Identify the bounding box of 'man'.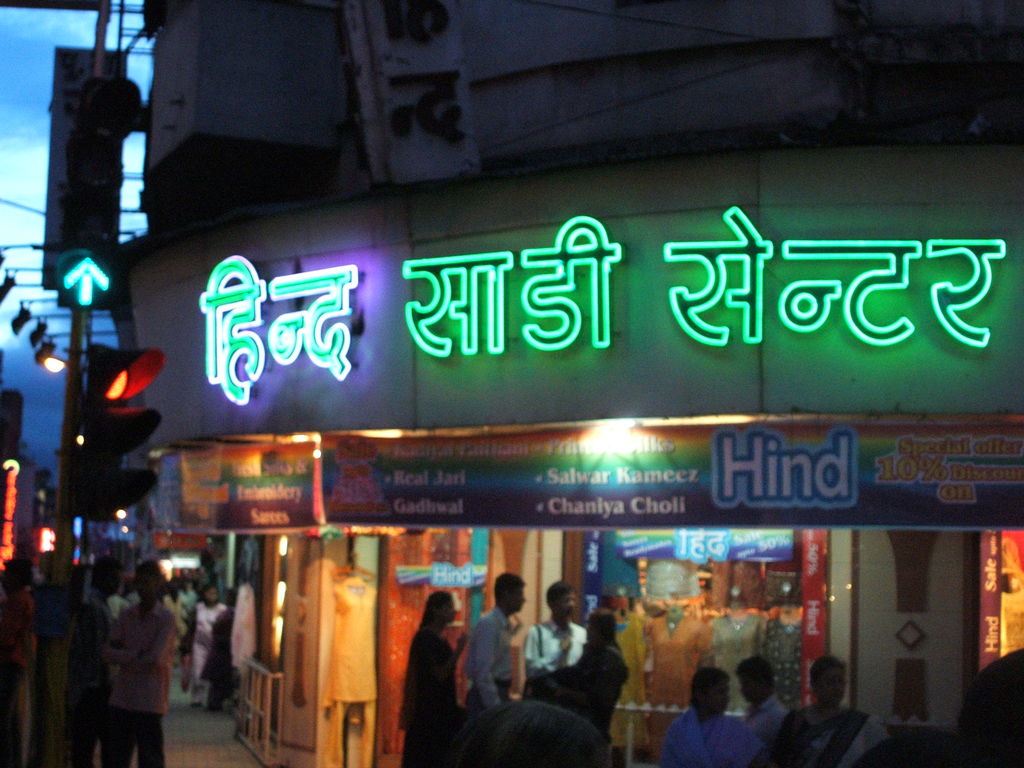
(732, 660, 789, 743).
